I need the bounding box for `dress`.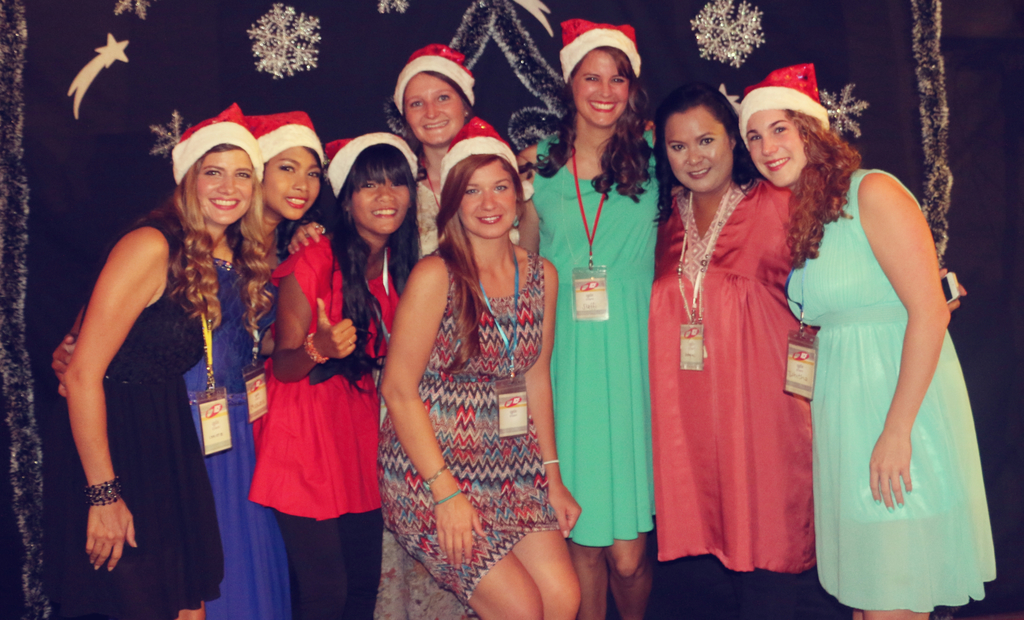
Here it is: (378, 248, 563, 603).
